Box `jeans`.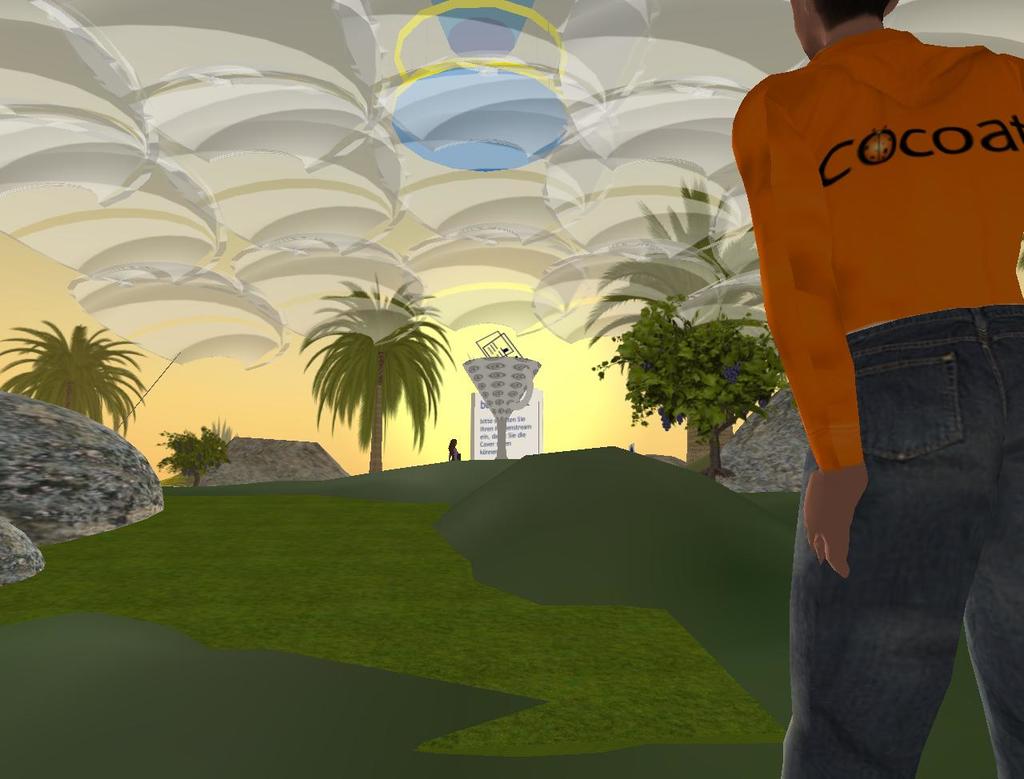
{"left": 780, "top": 287, "right": 1012, "bottom": 778}.
